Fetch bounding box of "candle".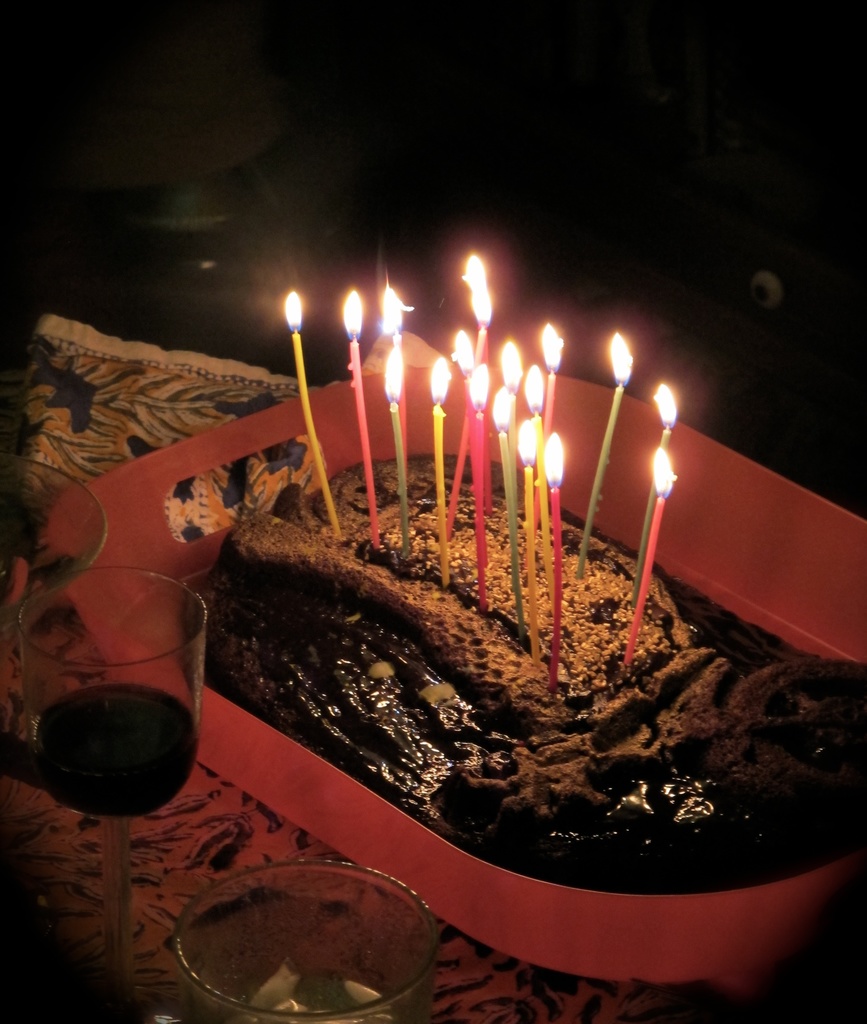
Bbox: BBox(468, 367, 485, 607).
